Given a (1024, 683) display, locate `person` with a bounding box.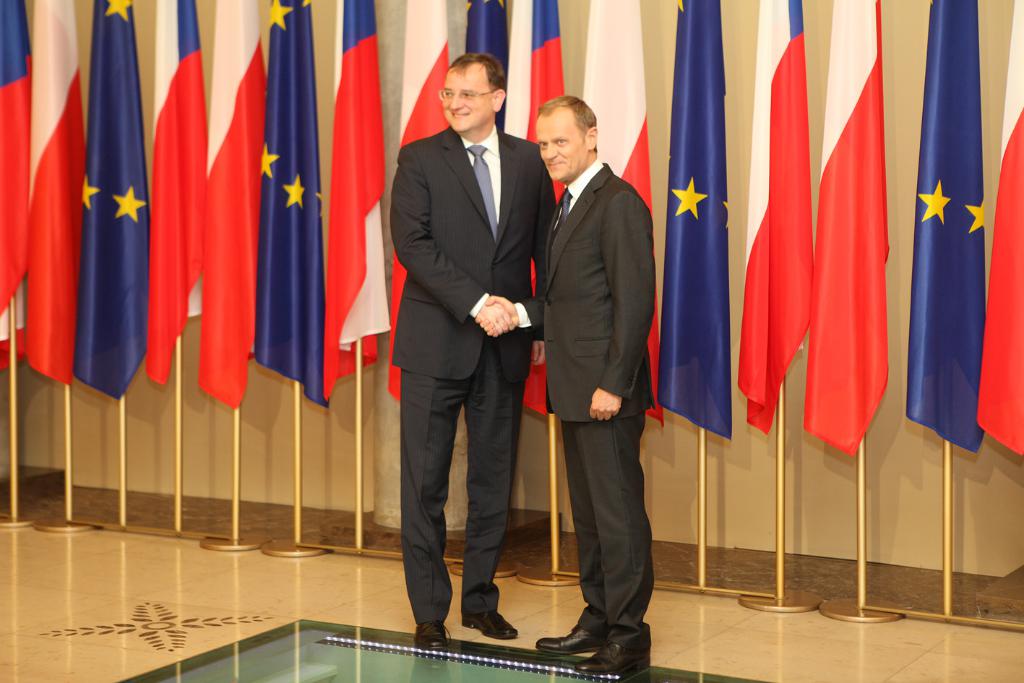
Located: pyautogui.locateOnScreen(386, 48, 556, 655).
